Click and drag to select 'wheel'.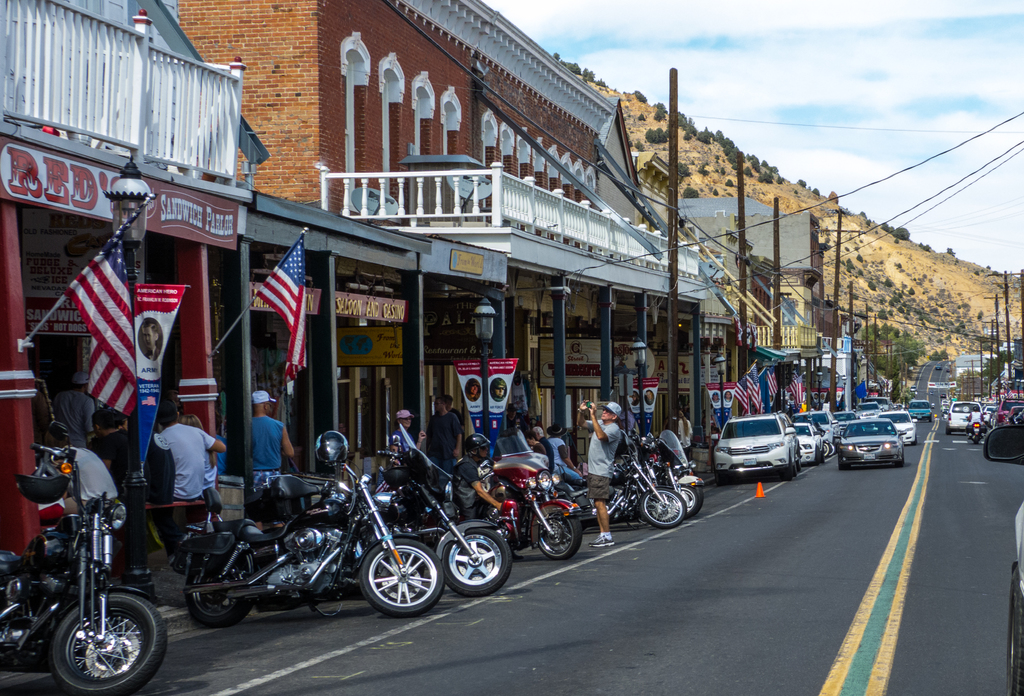
Selection: (x1=670, y1=482, x2=704, y2=519).
